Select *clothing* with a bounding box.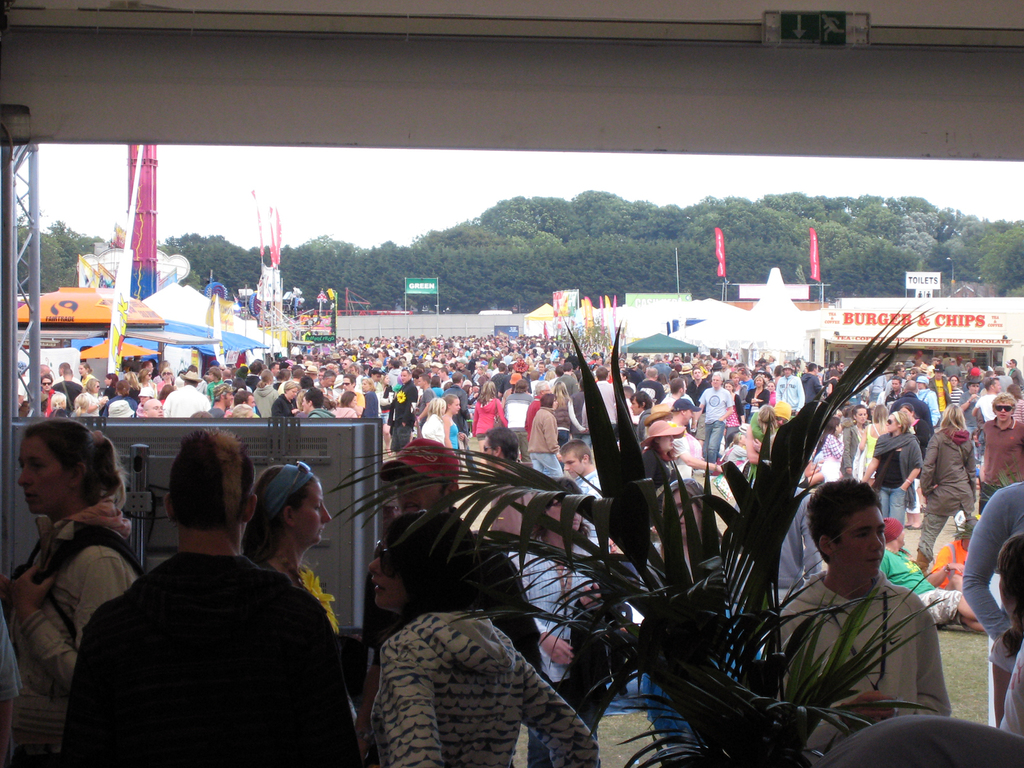
(64, 501, 341, 756).
